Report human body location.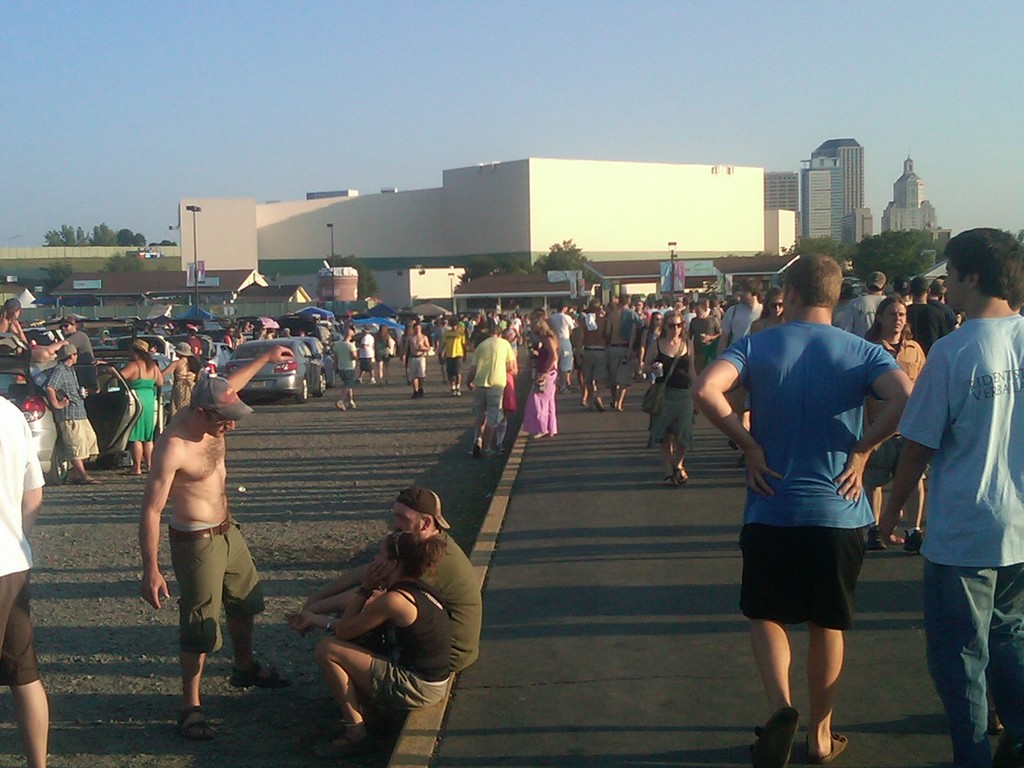
Report: [874,307,1023,767].
